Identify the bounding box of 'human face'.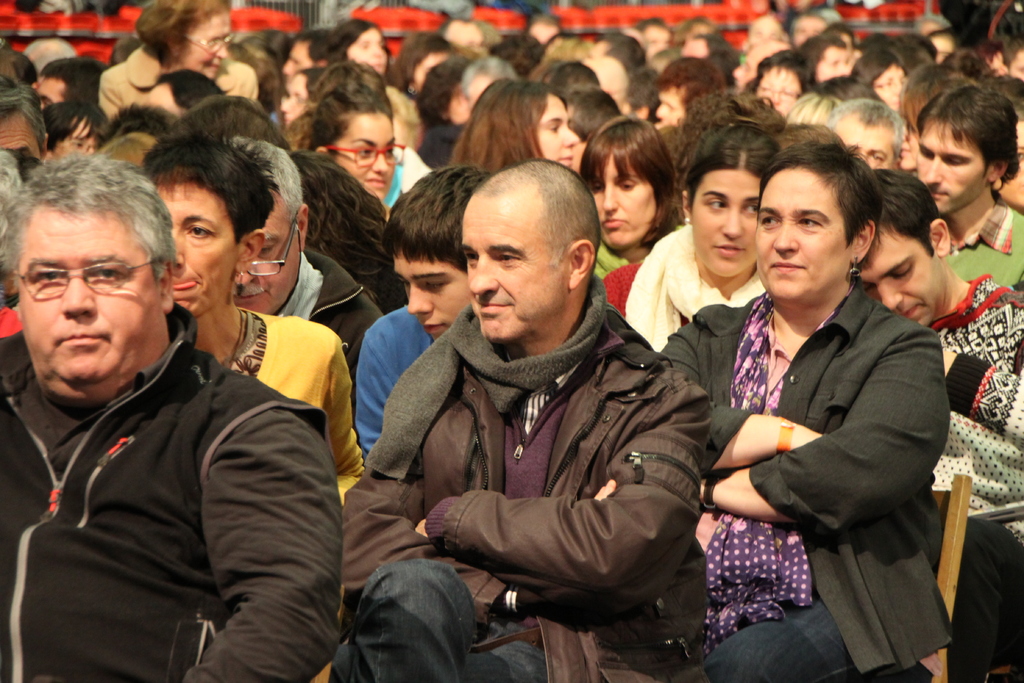
895/115/920/167.
